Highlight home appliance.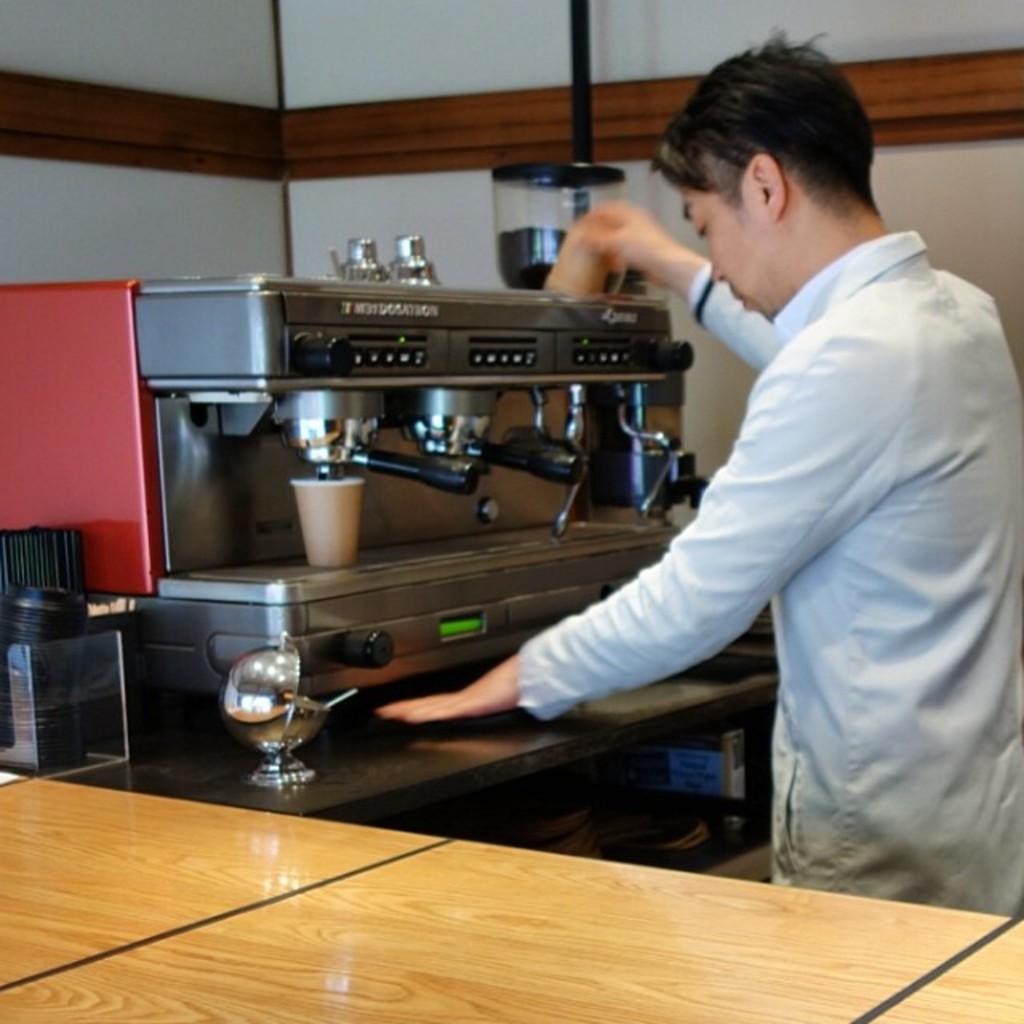
Highlighted region: pyautogui.locateOnScreen(83, 186, 738, 848).
